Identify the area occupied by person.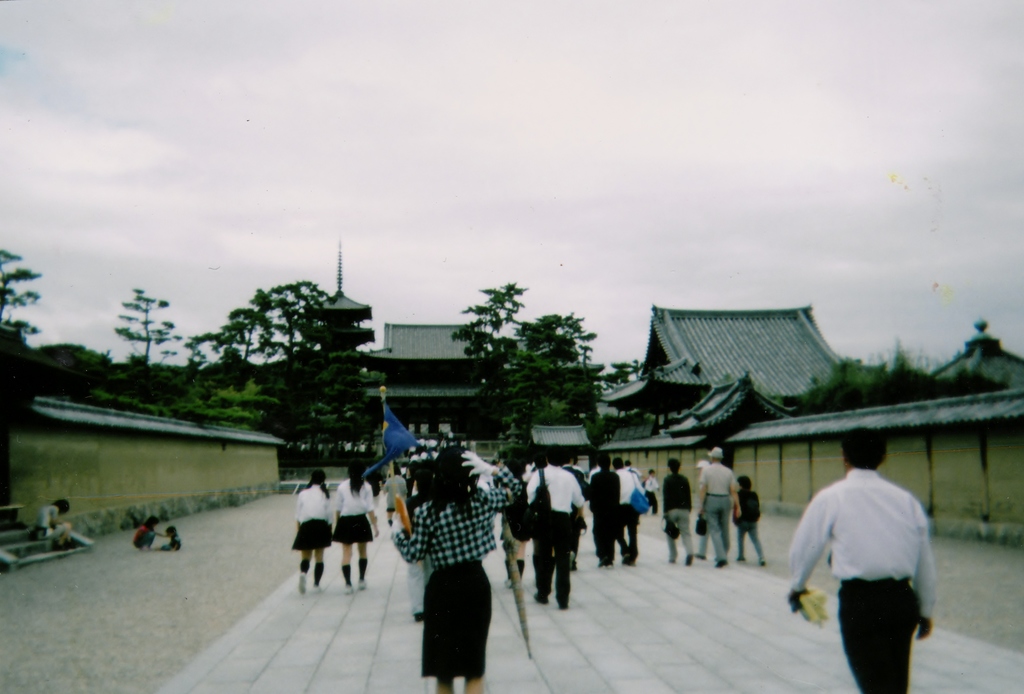
Area: {"x1": 524, "y1": 453, "x2": 593, "y2": 613}.
